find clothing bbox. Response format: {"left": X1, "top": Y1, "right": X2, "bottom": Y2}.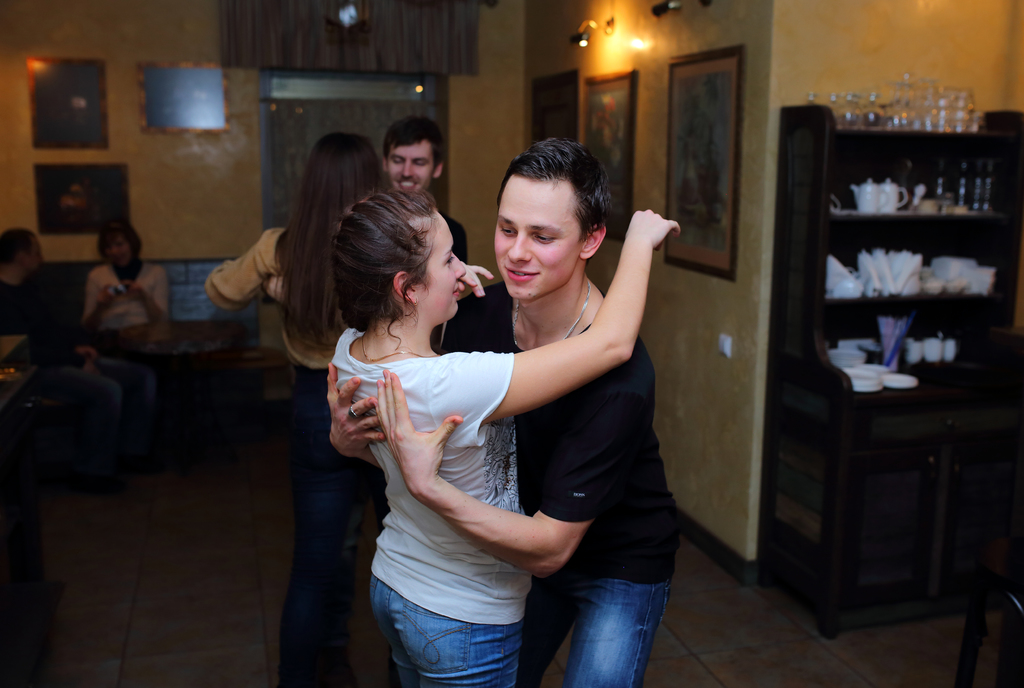
{"left": 84, "top": 264, "right": 175, "bottom": 348}.
